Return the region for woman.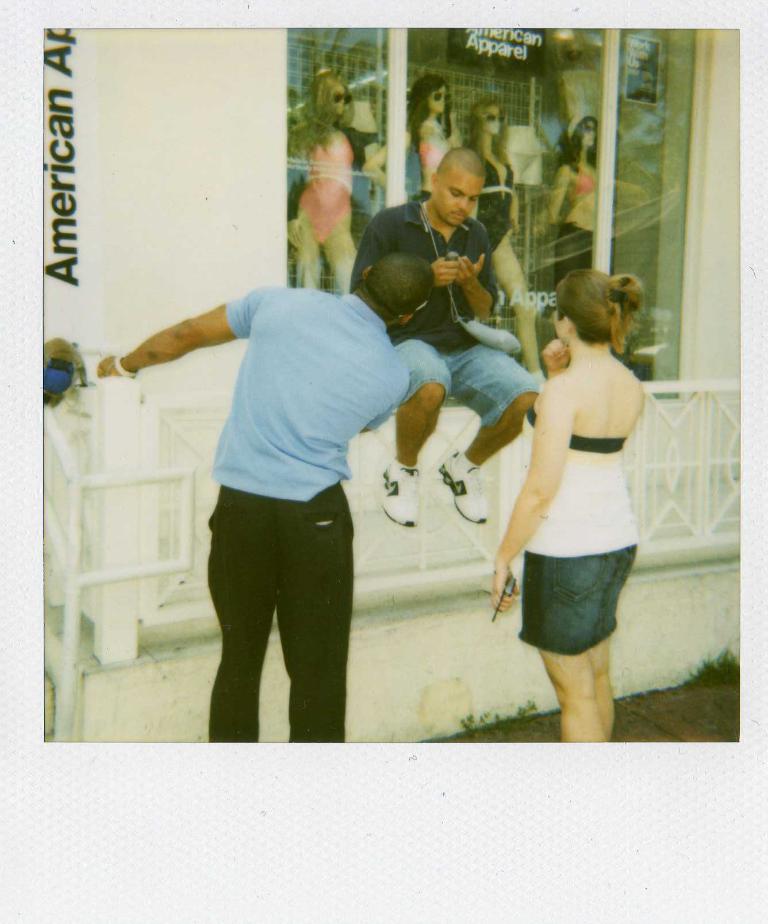
bbox=[470, 104, 548, 379].
